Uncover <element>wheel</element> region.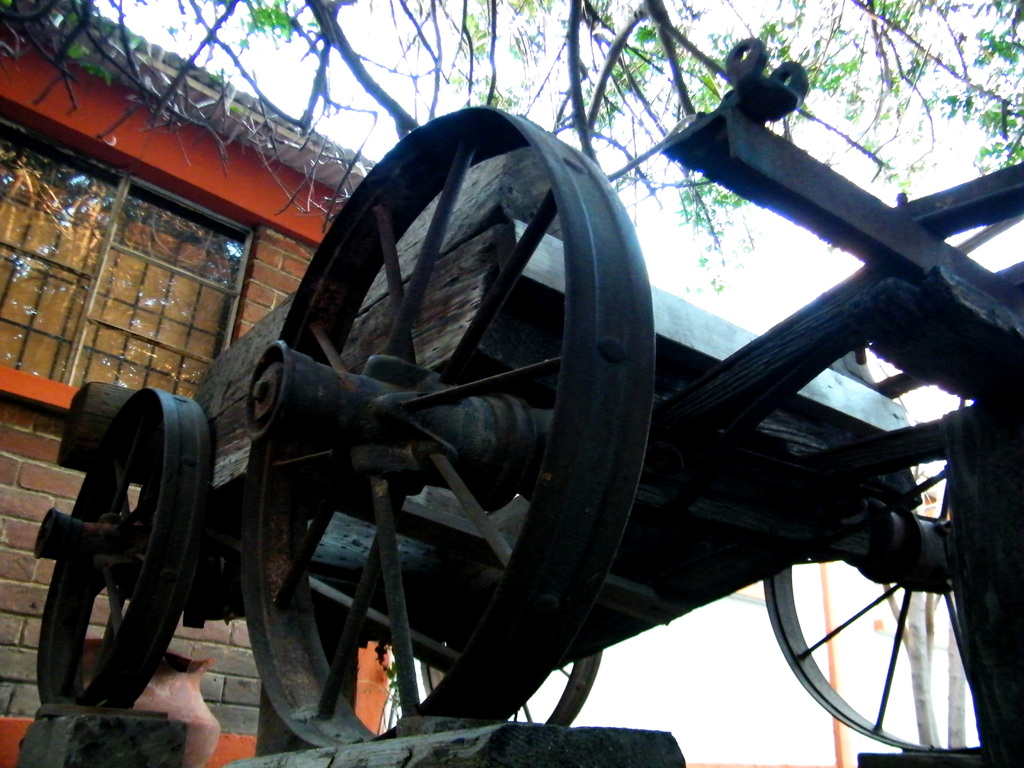
Uncovered: (left=762, top=343, right=992, bottom=755).
